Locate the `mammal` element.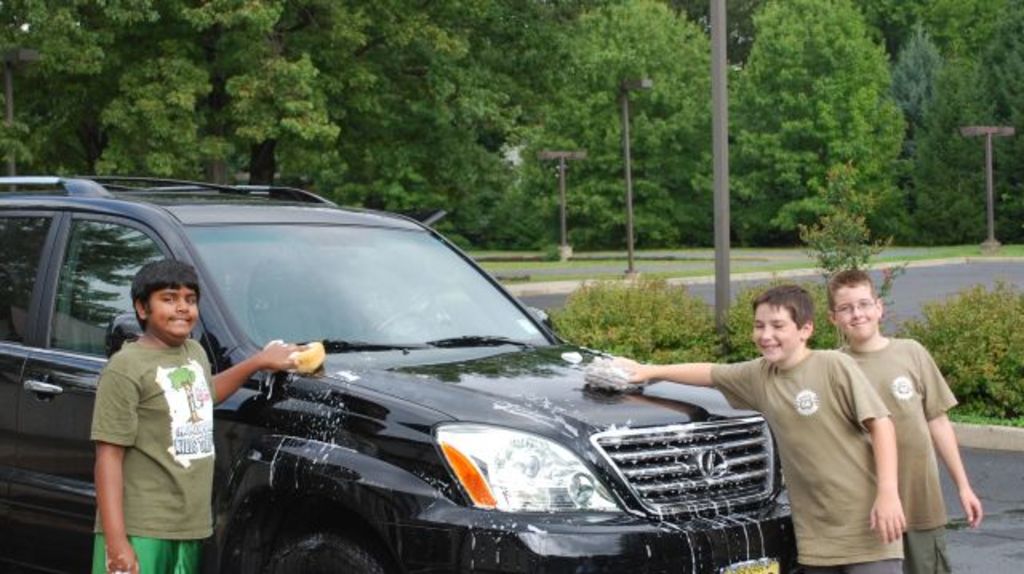
Element bbox: [830,270,982,572].
